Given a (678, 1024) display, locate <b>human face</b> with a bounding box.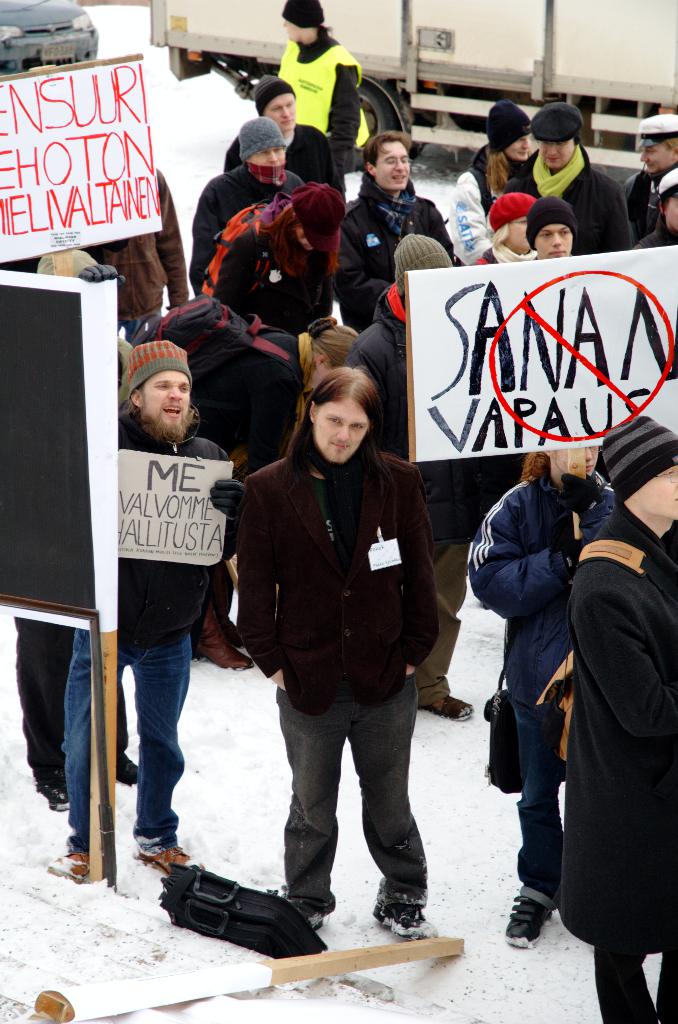
Located: left=270, top=92, right=296, bottom=127.
